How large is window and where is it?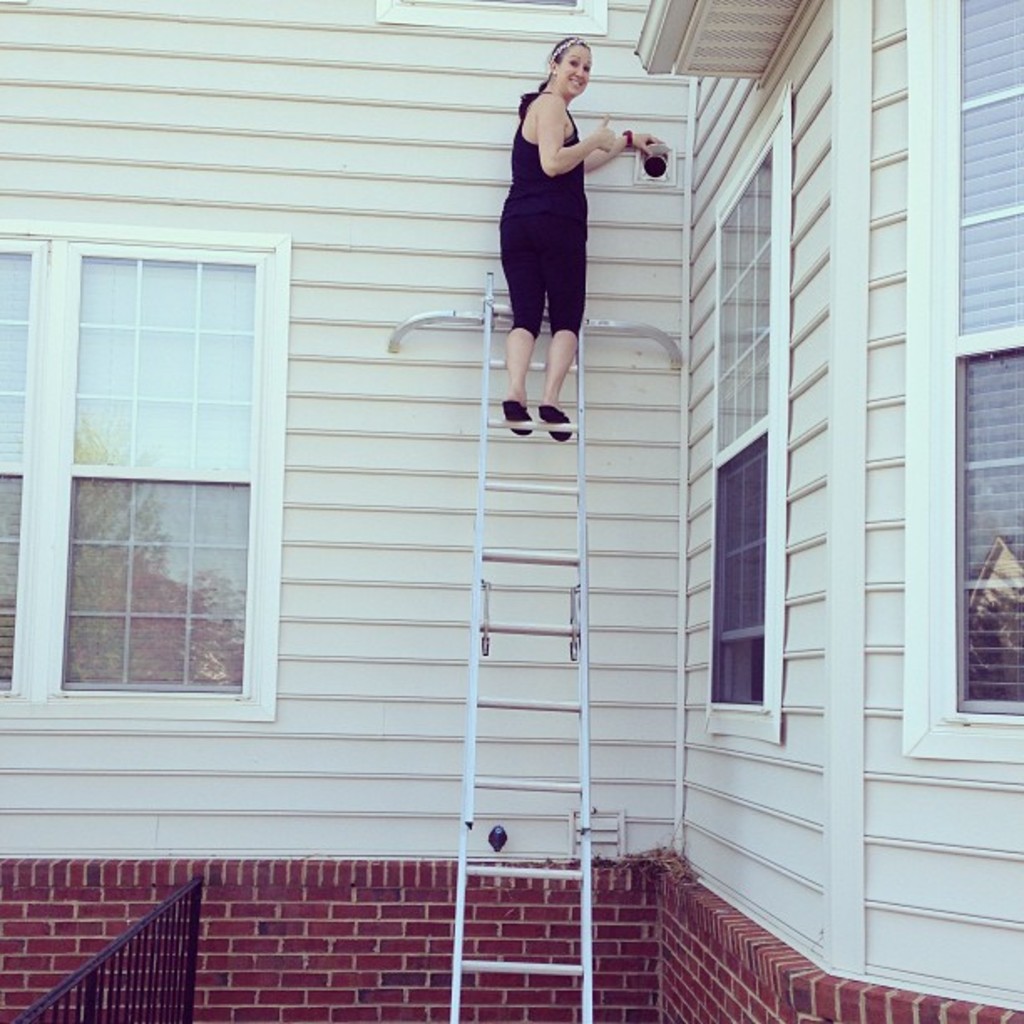
Bounding box: rect(899, 0, 1022, 765).
